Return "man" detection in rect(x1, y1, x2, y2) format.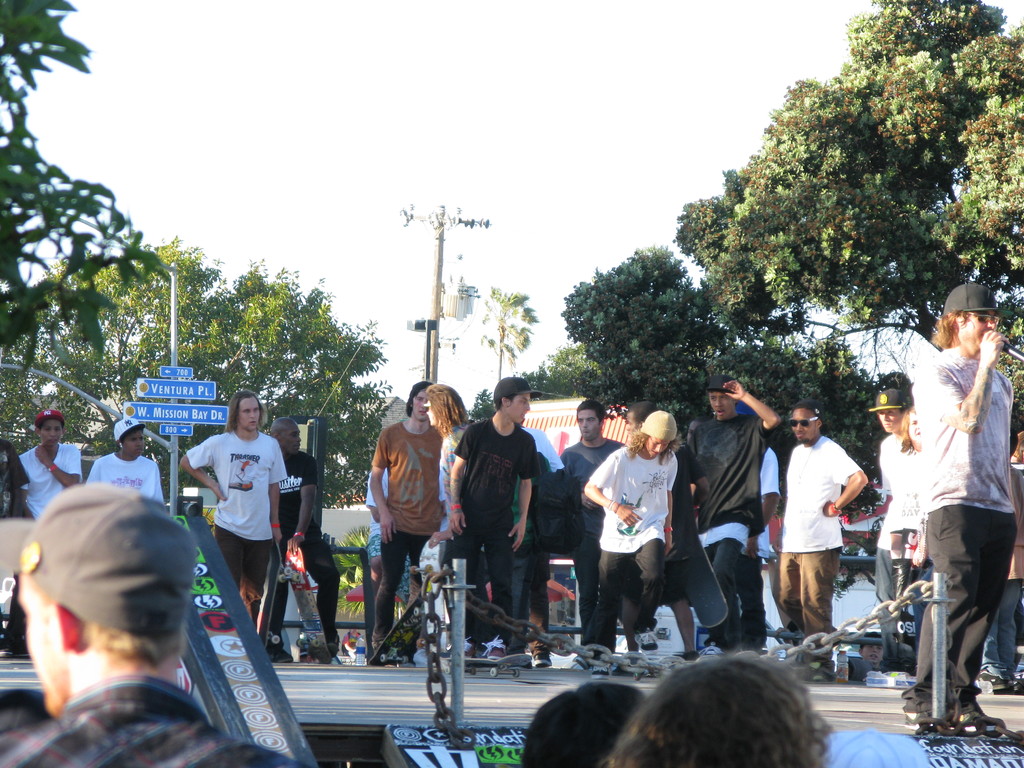
rect(579, 409, 680, 659).
